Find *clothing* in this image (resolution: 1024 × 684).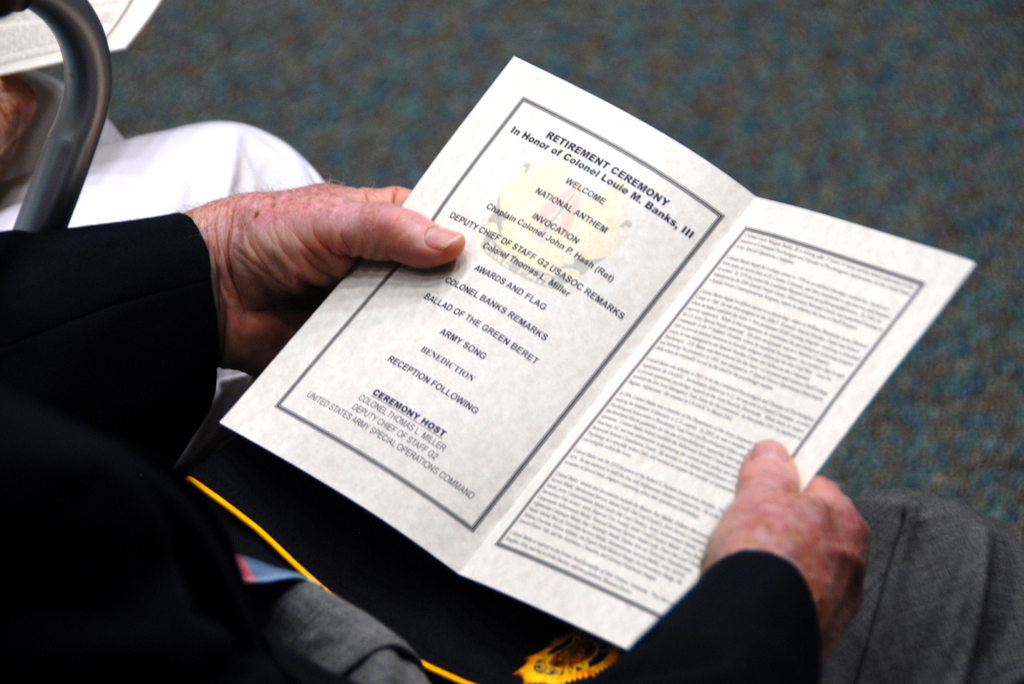
box(3, 199, 838, 678).
